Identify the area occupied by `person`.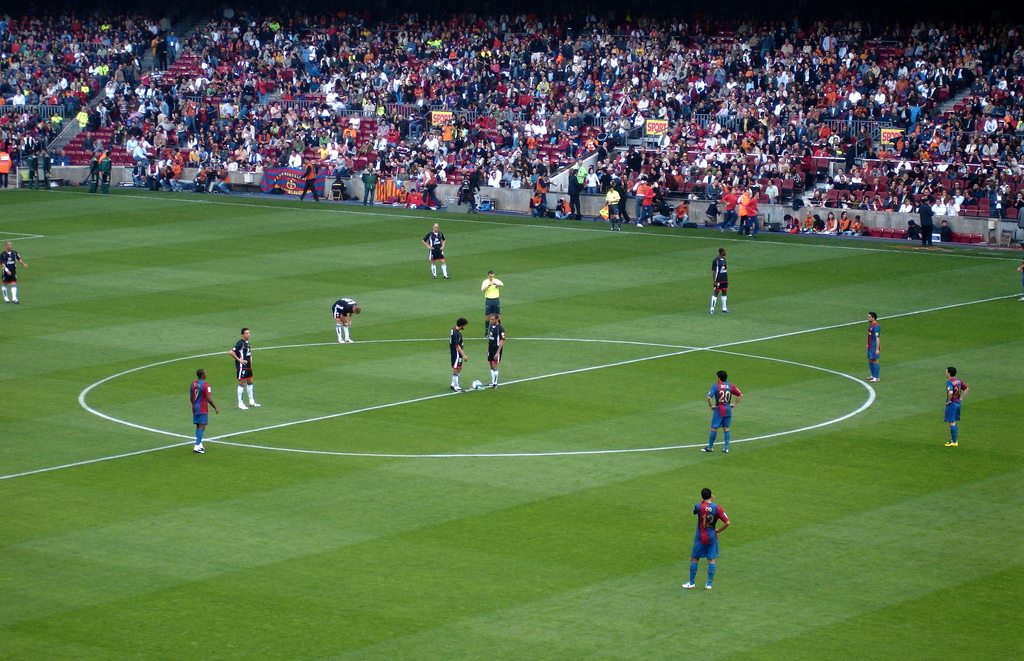
Area: left=360, top=161, right=380, bottom=204.
